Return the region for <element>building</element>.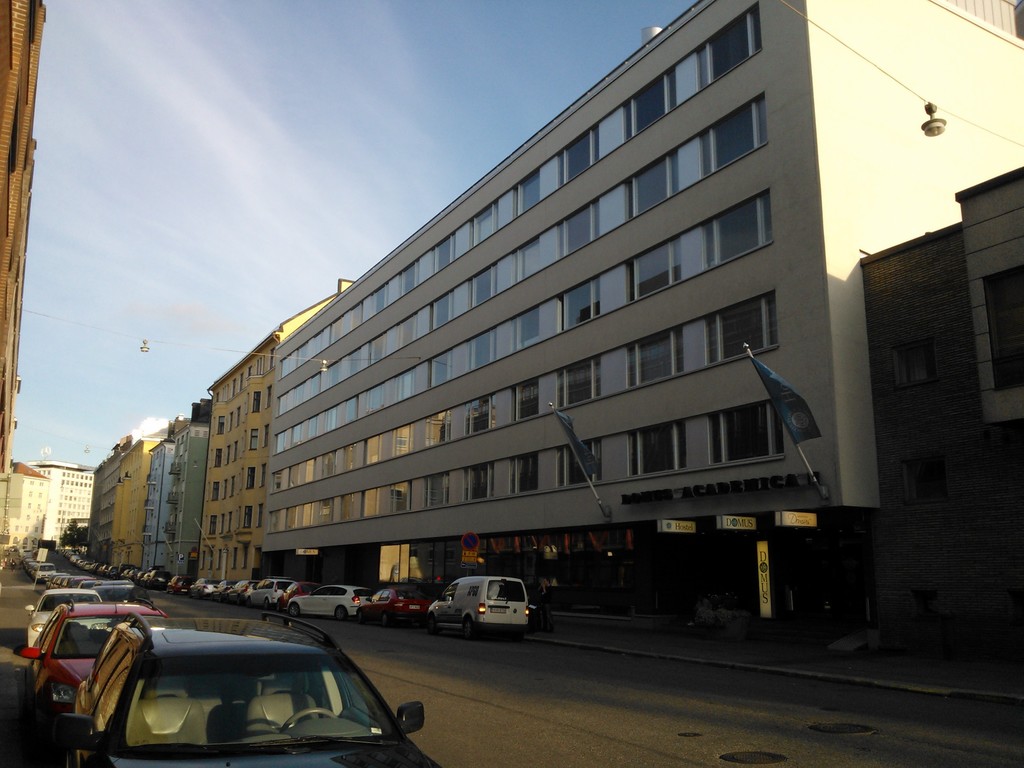
(left=0, top=460, right=48, bottom=552).
